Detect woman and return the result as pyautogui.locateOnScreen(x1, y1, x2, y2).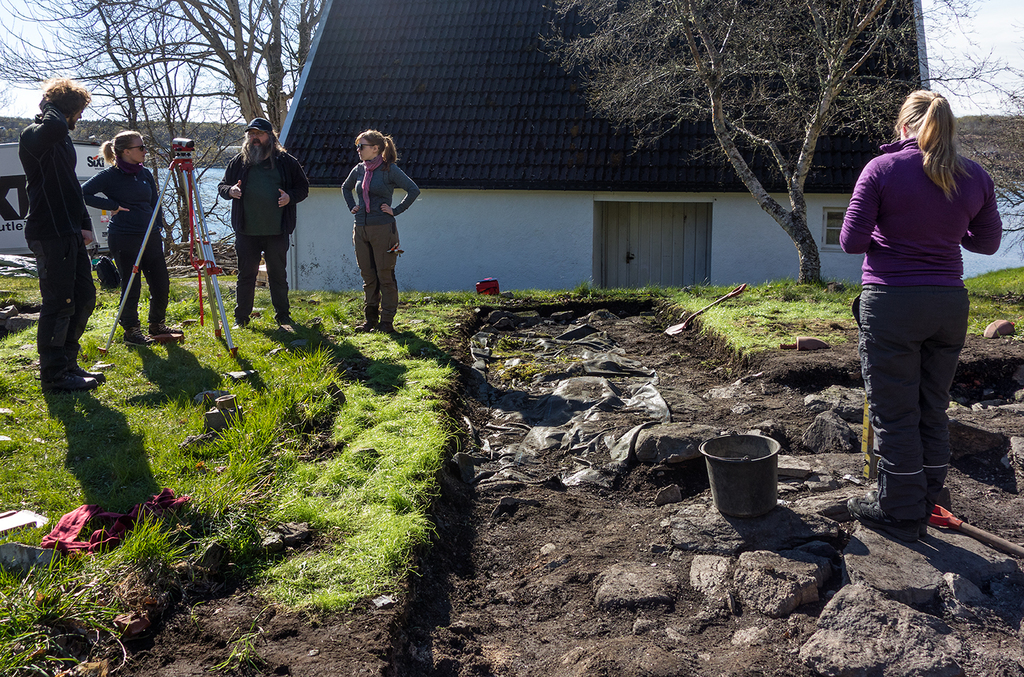
pyautogui.locateOnScreen(339, 126, 420, 333).
